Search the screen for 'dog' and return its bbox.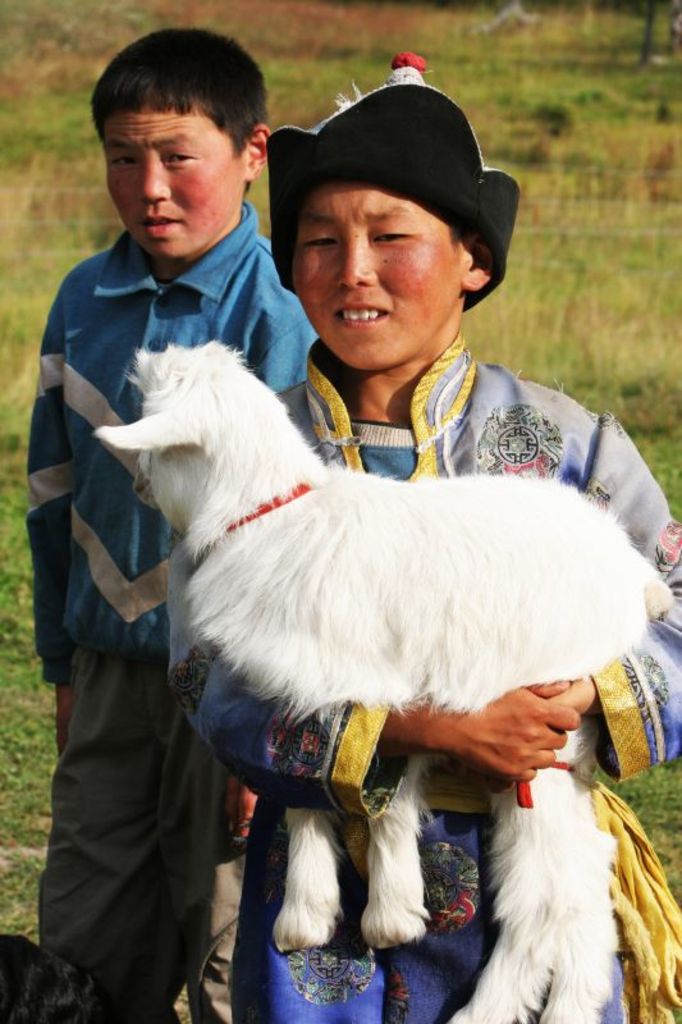
Found: (93, 332, 677, 1023).
